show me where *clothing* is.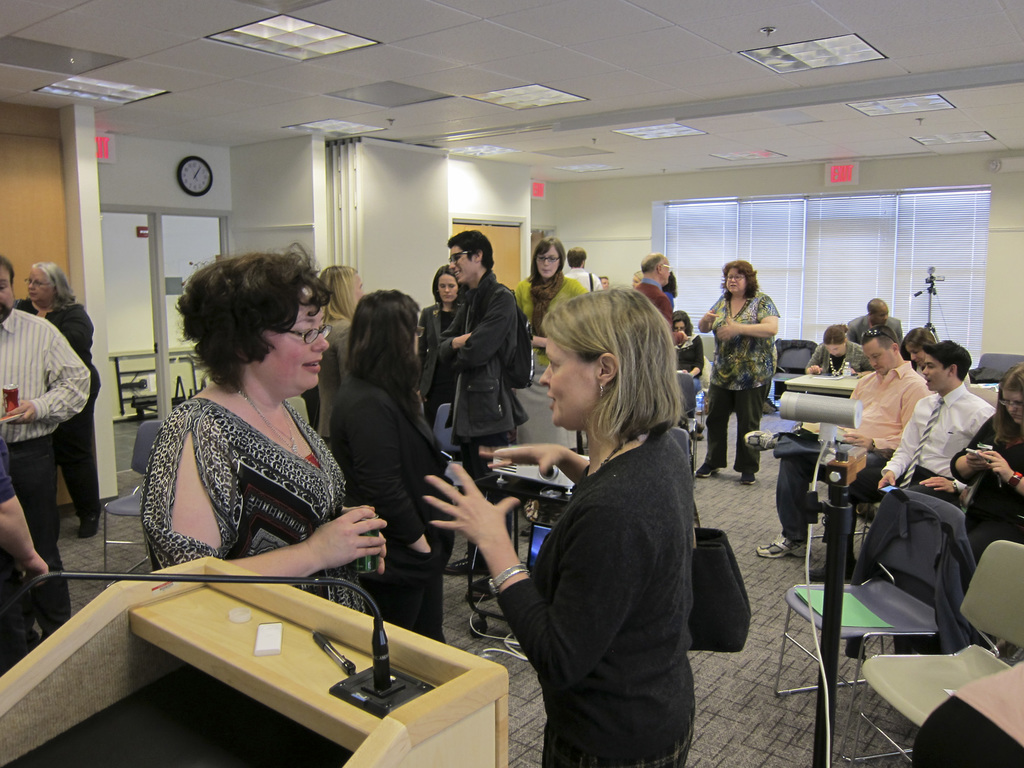
*clothing* is at 847,341,931,452.
